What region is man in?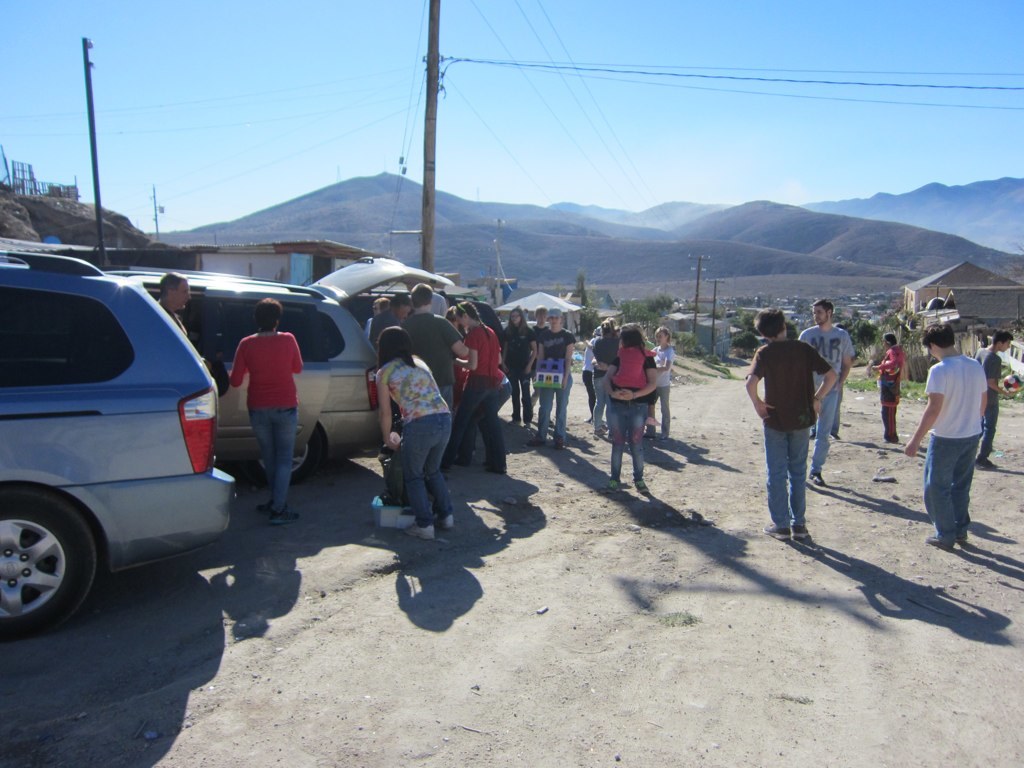
box(158, 269, 193, 340).
